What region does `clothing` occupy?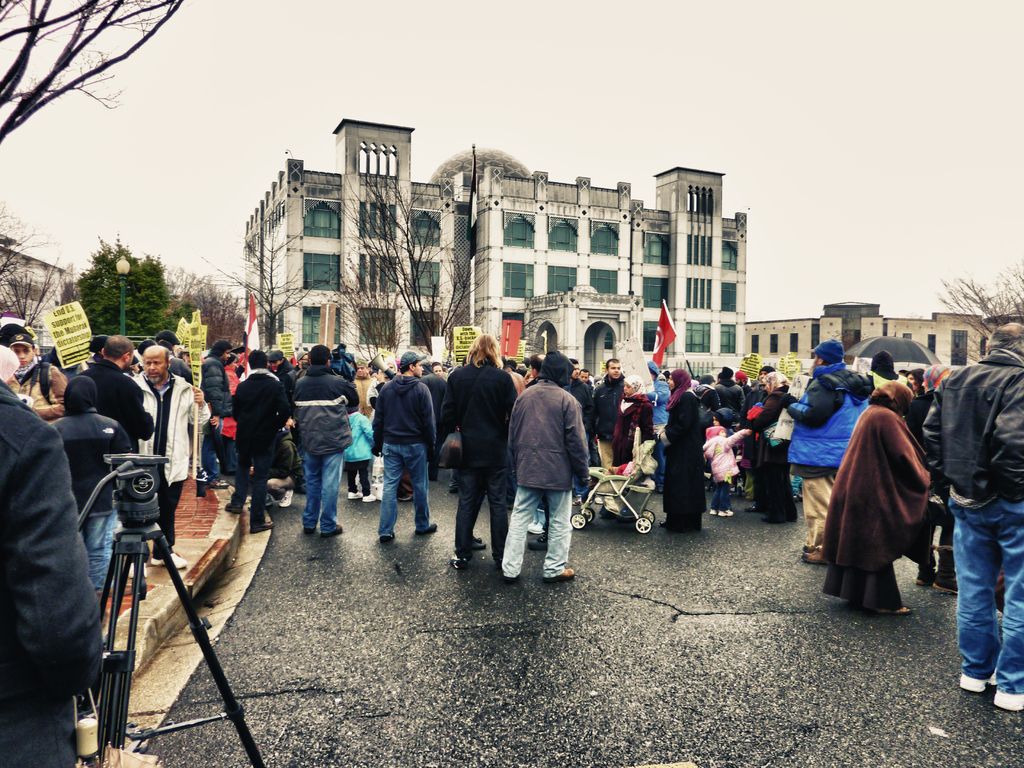
[137,372,216,557].
